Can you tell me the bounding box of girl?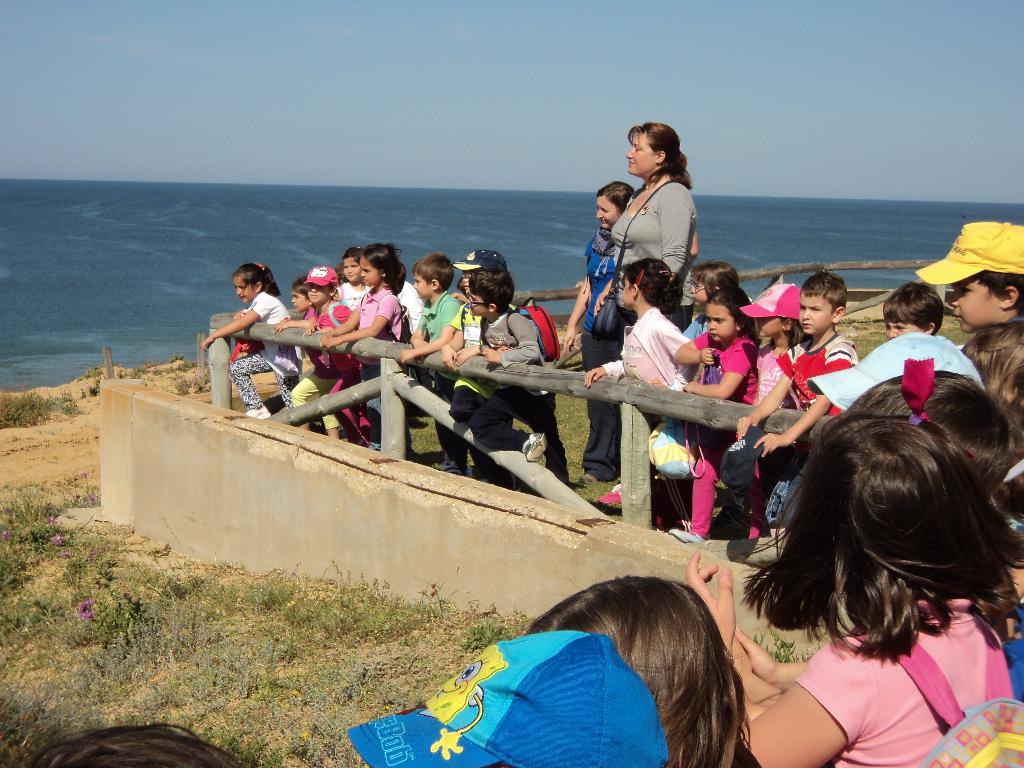
box(331, 243, 365, 312).
